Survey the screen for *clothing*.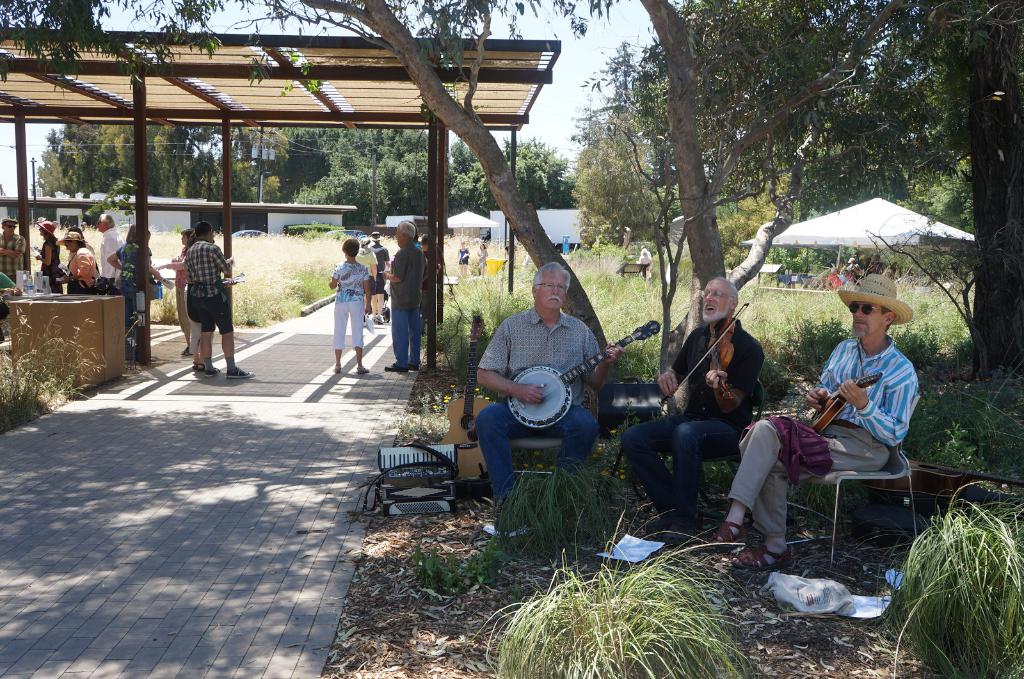
Survey found: <region>726, 335, 922, 541</region>.
